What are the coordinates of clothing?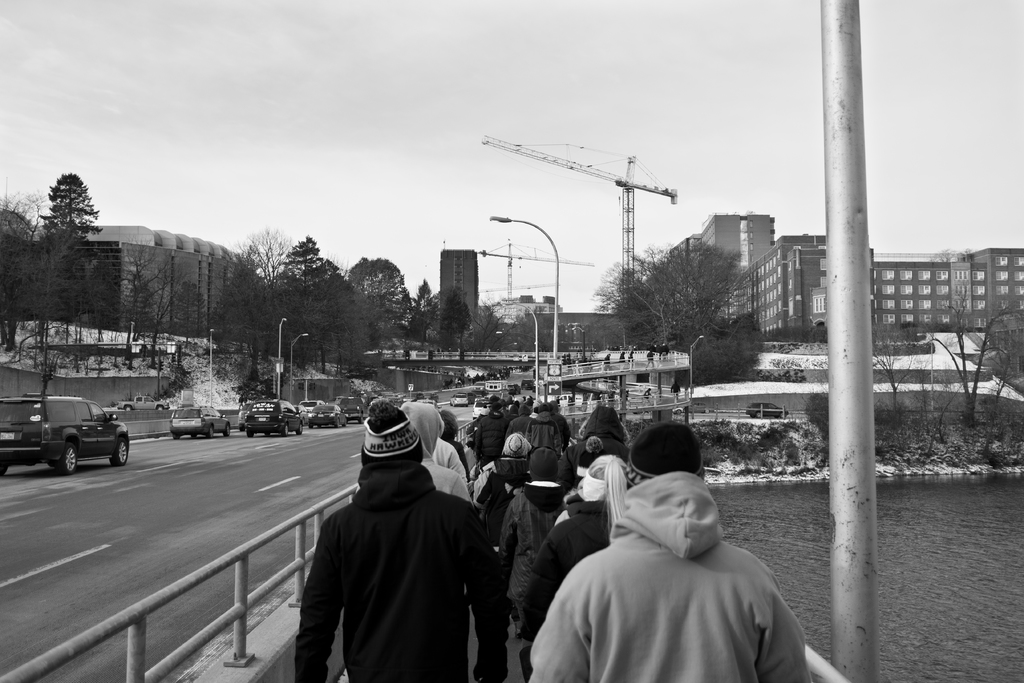
crop(517, 504, 618, 682).
